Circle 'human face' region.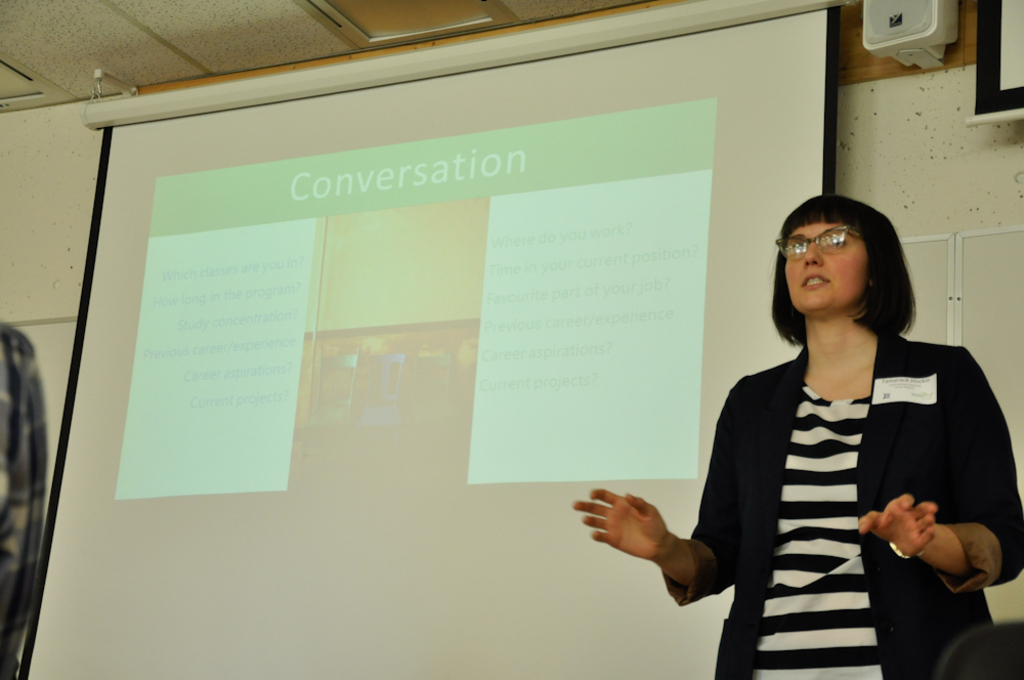
Region: 781, 217, 867, 312.
